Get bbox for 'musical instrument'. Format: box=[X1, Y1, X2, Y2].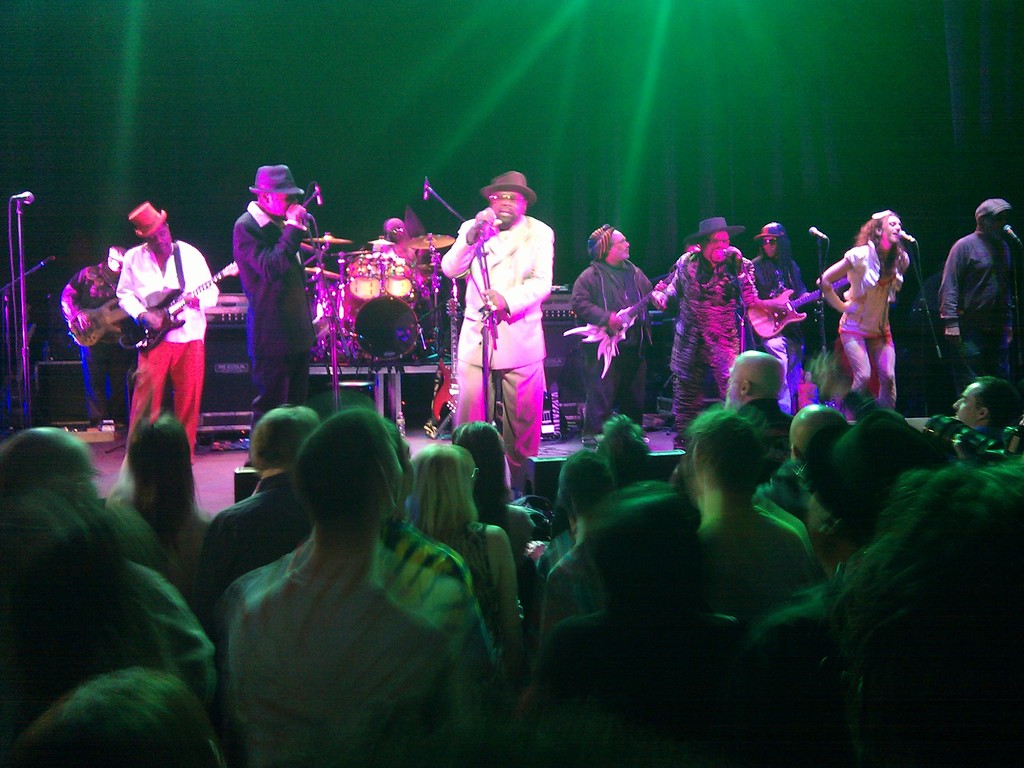
box=[359, 295, 420, 380].
